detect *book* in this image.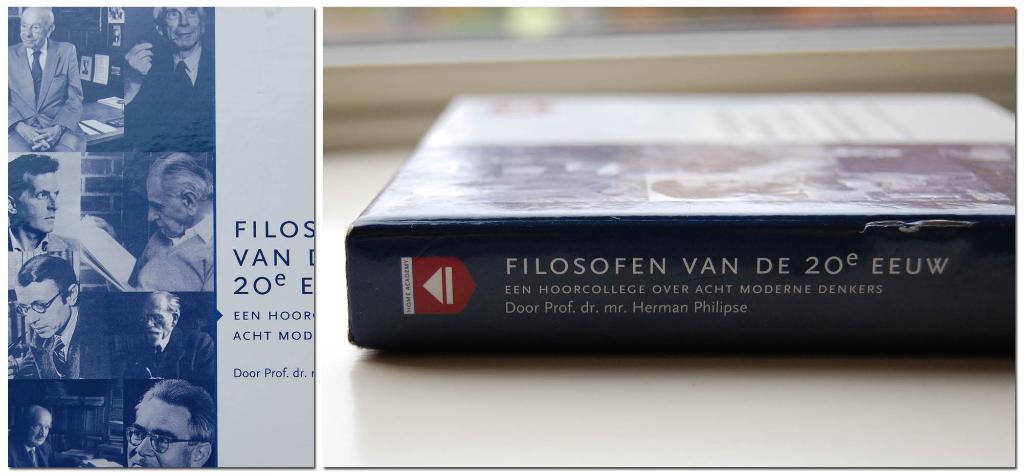
Detection: region(342, 89, 1012, 362).
